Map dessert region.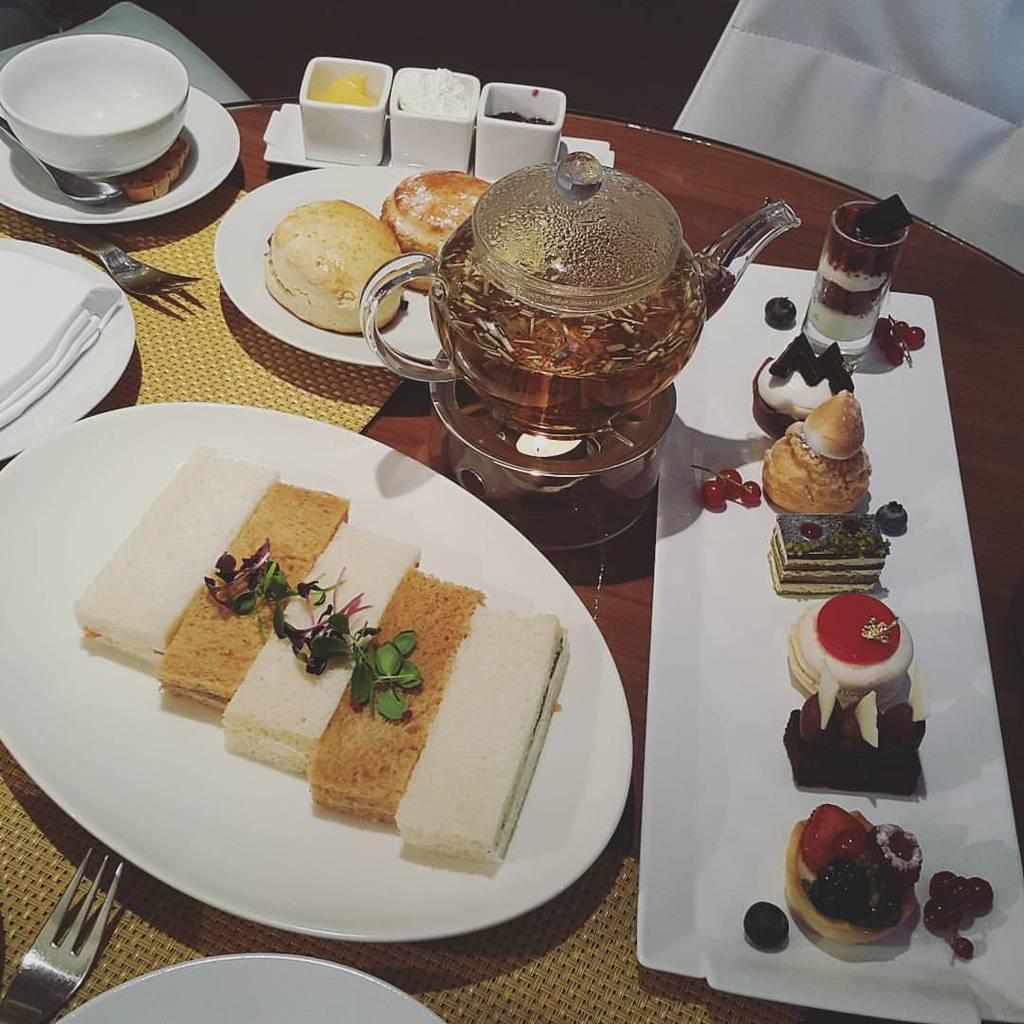
Mapped to rect(120, 136, 191, 201).
